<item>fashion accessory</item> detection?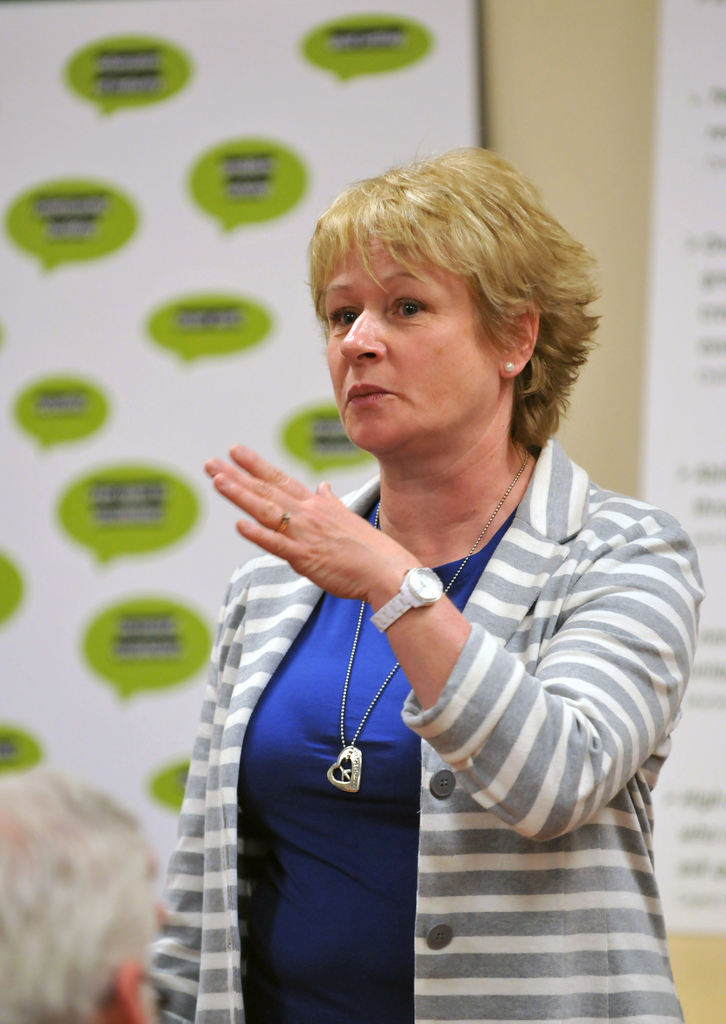
[left=277, top=505, right=296, bottom=535]
